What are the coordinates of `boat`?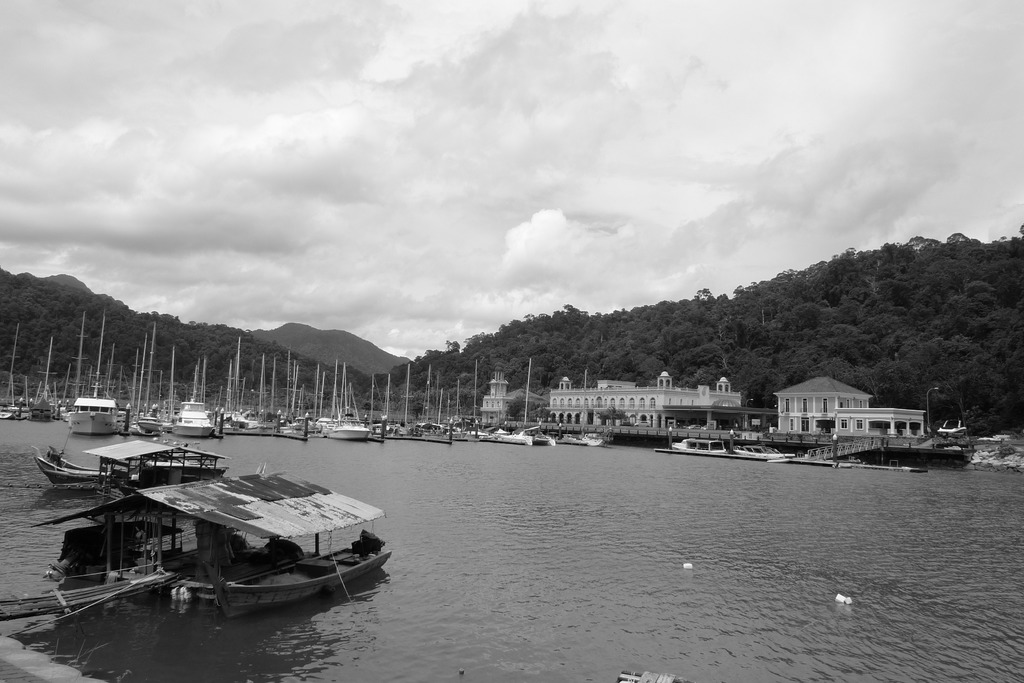
x1=0 y1=459 x2=394 y2=621.
